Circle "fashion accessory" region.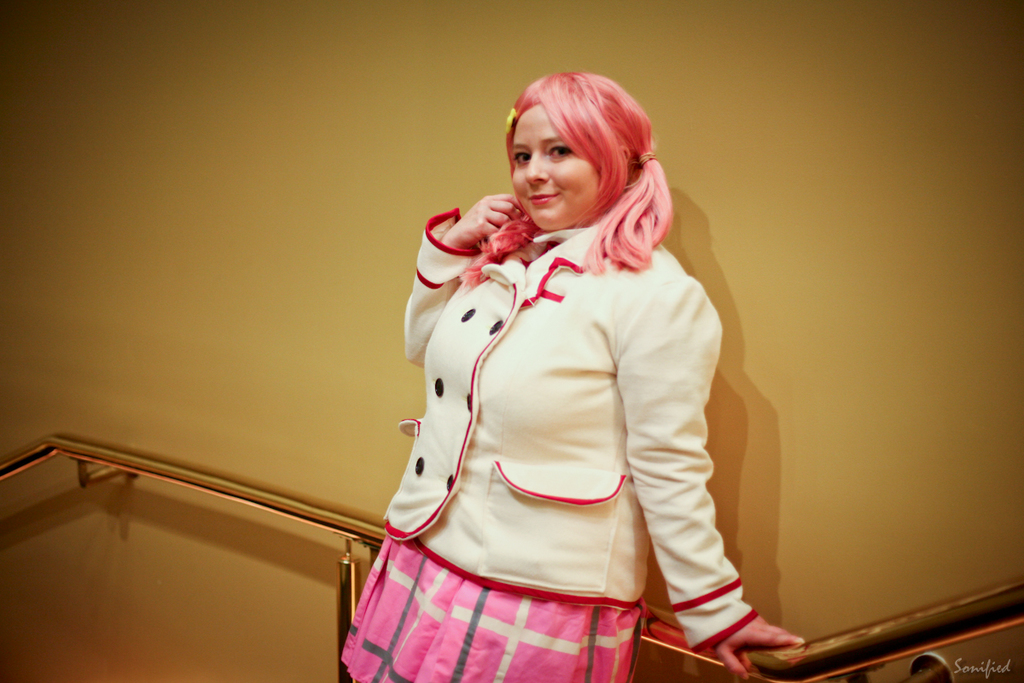
Region: rect(634, 151, 658, 166).
